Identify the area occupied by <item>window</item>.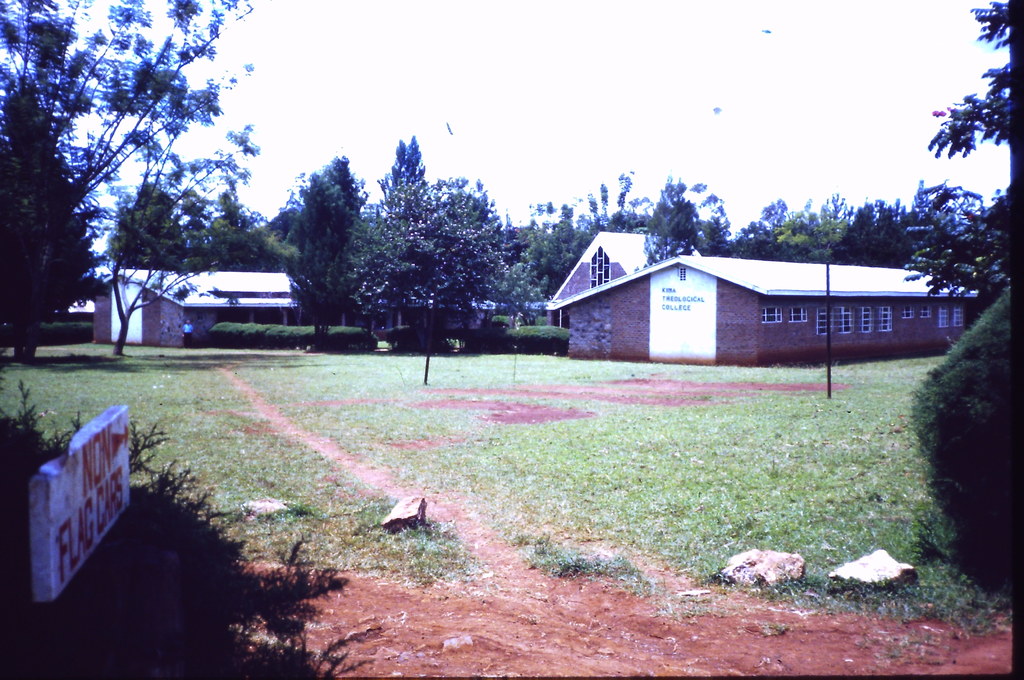
Area: 954/308/964/329.
